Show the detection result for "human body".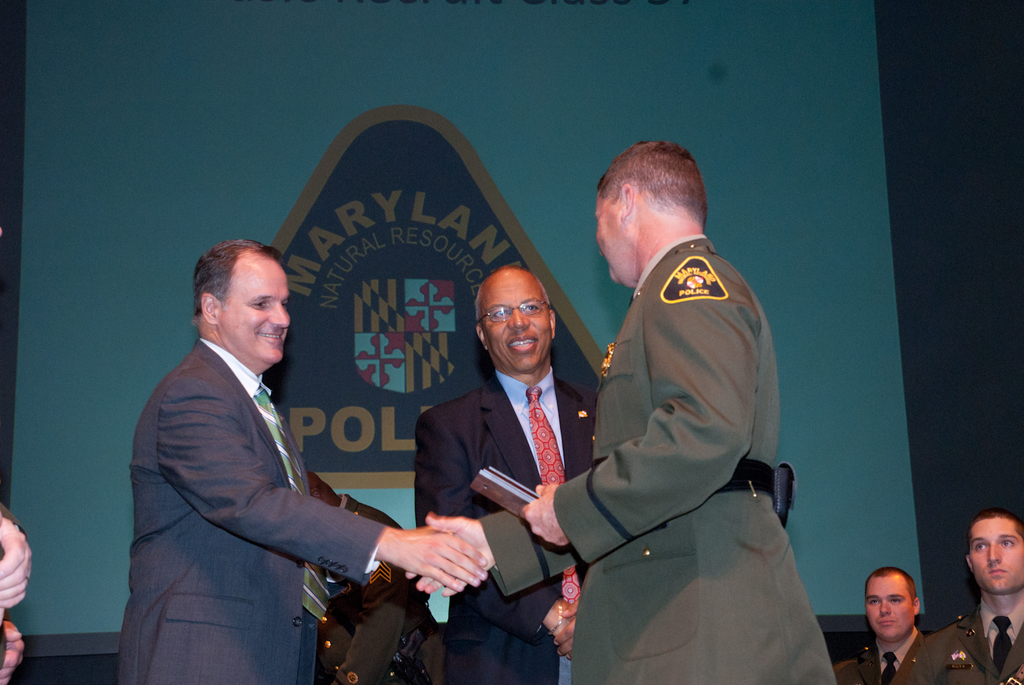
locate(307, 492, 437, 684).
